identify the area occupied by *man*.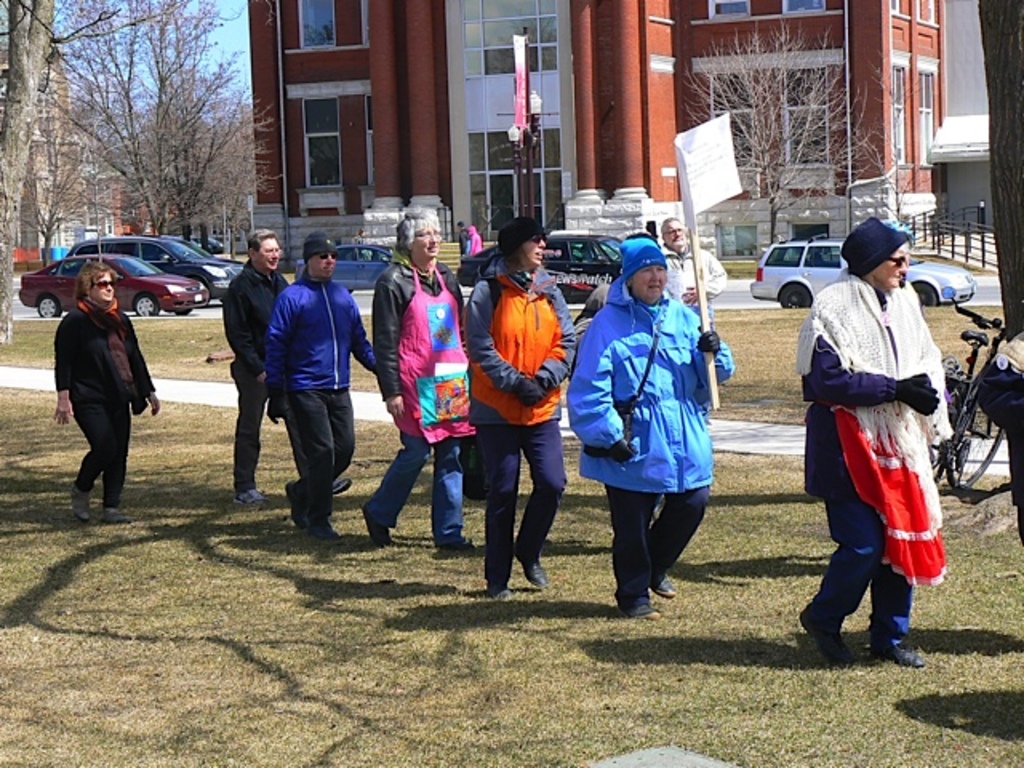
Area: l=219, t=226, r=288, b=507.
